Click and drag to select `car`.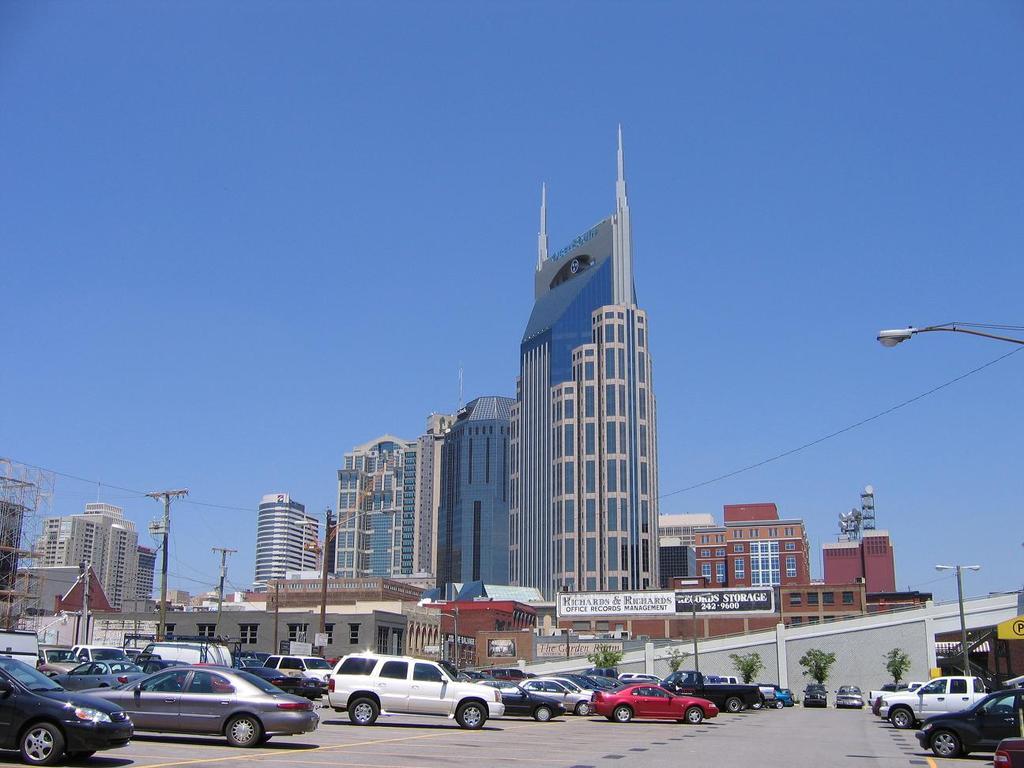
Selection: 804 683 831 707.
